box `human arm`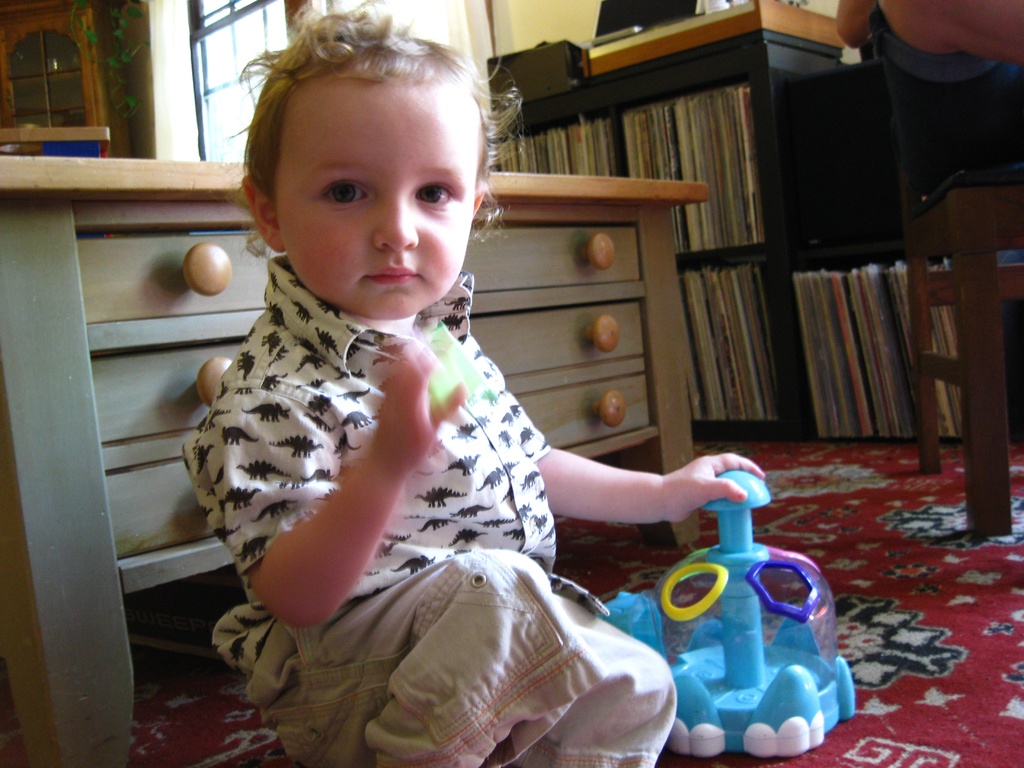
rect(536, 442, 752, 568)
